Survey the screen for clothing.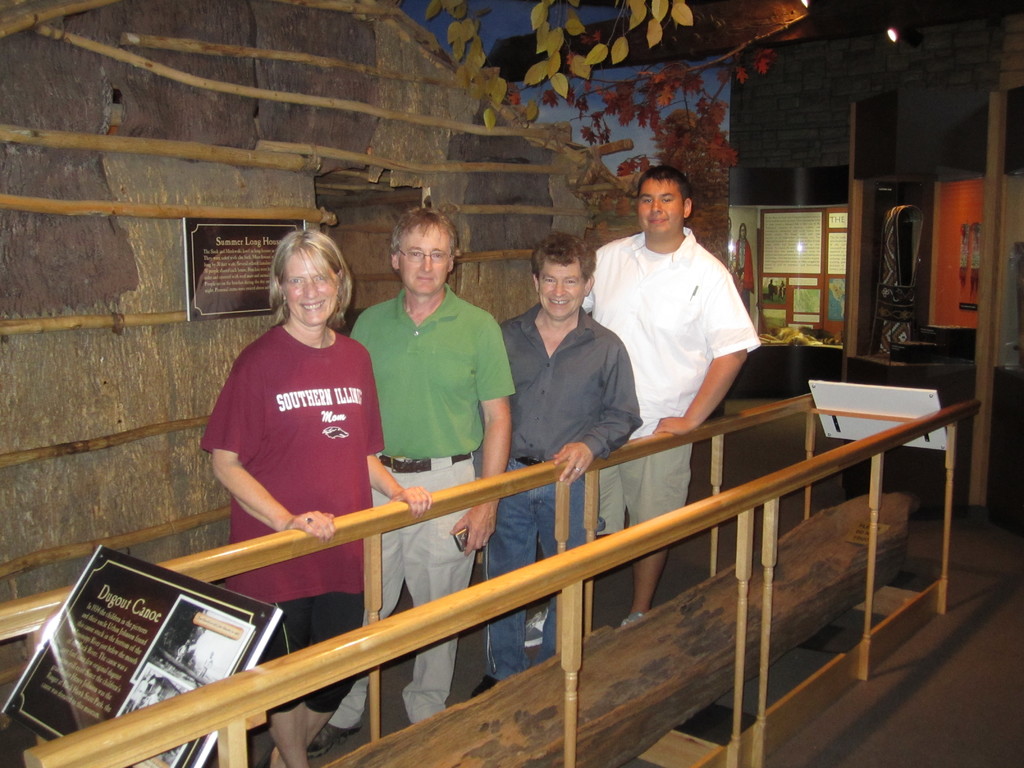
Survey found: l=198, t=313, r=389, b=716.
